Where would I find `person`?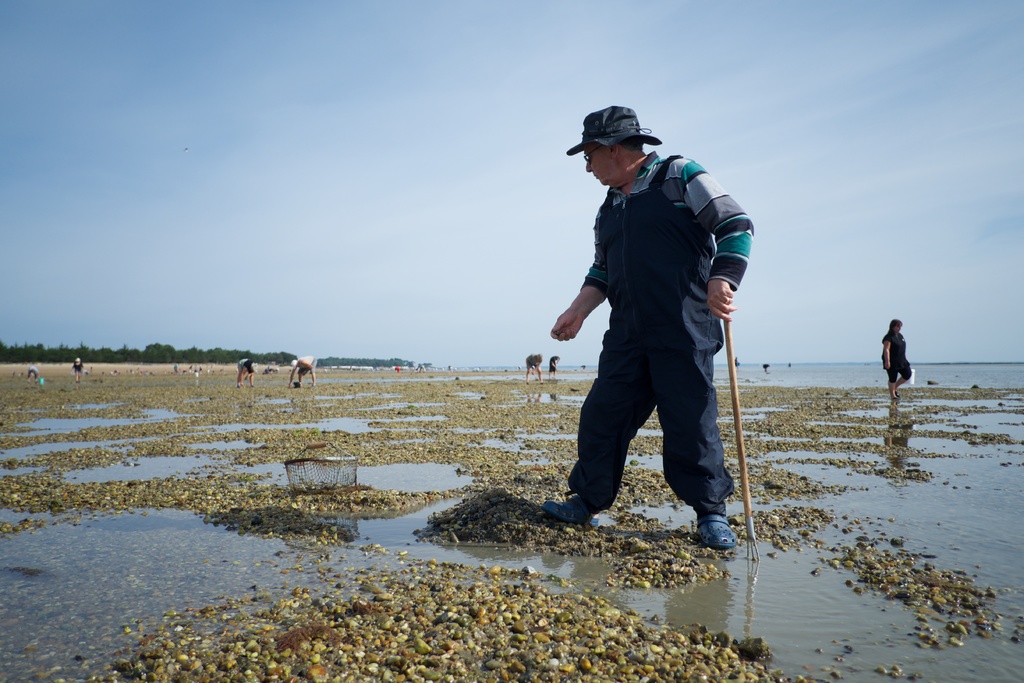
At bbox=(785, 358, 794, 371).
